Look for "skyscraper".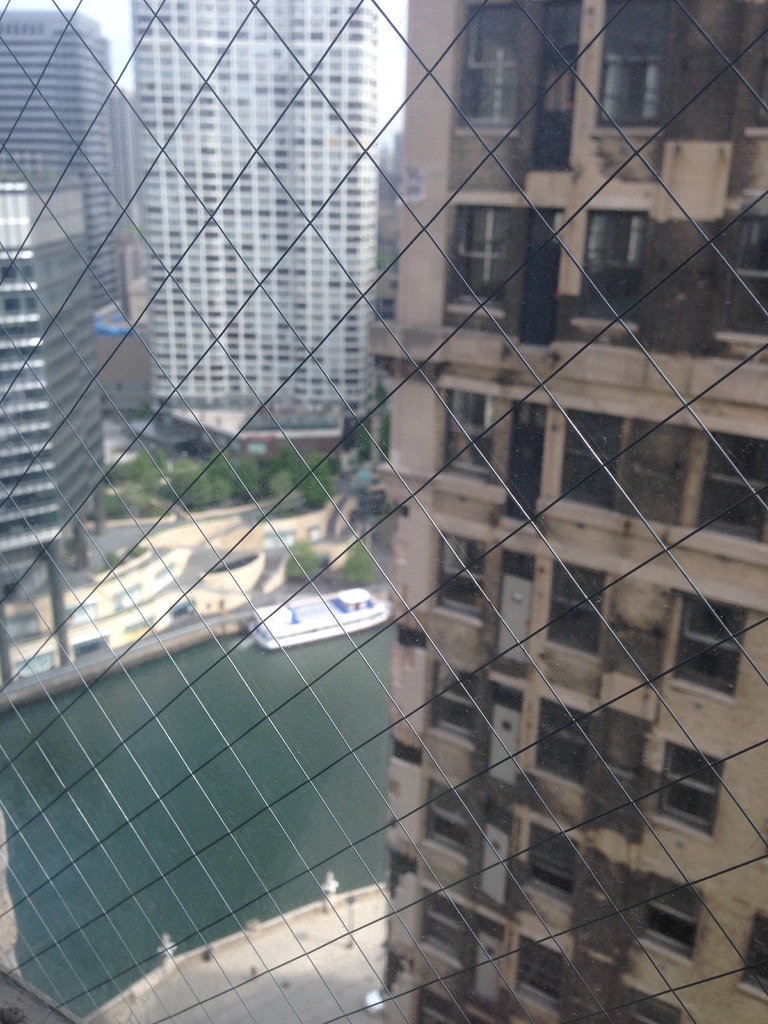
Found: {"left": 140, "top": 0, "right": 391, "bottom": 418}.
